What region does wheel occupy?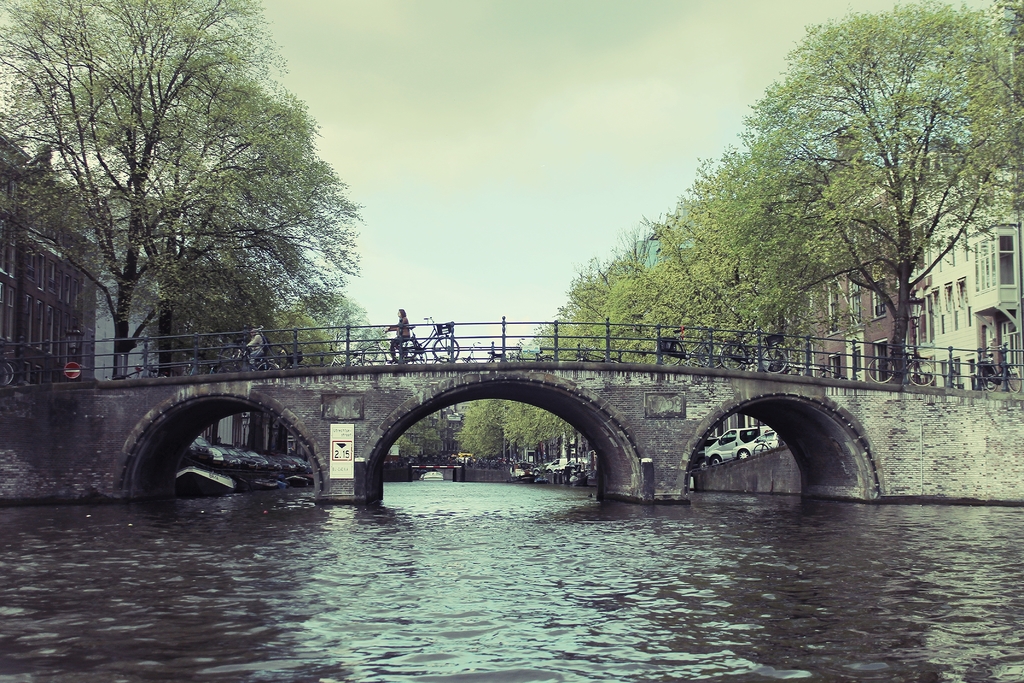
Rect(361, 344, 395, 368).
